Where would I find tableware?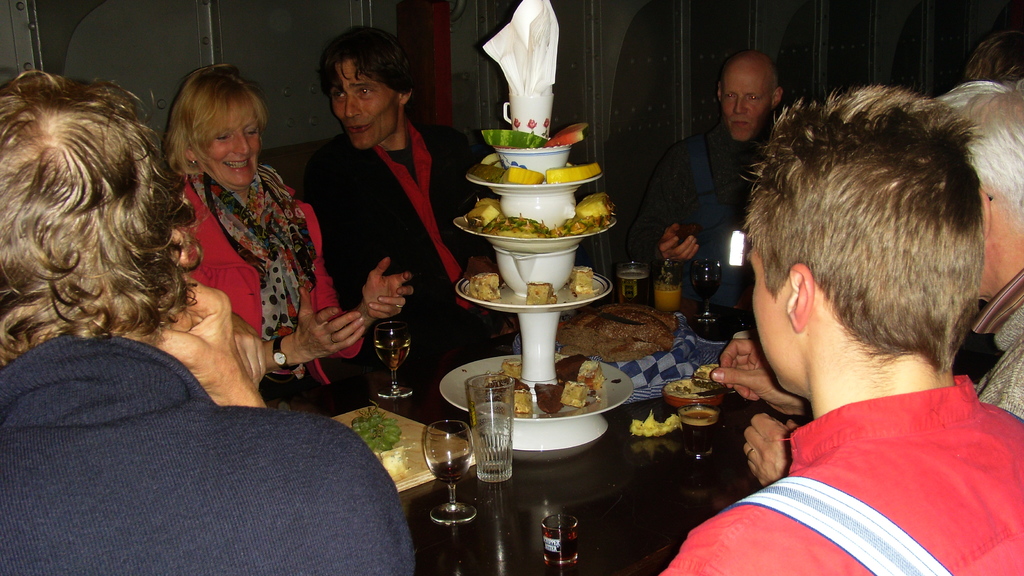
At x1=648, y1=256, x2=680, y2=317.
